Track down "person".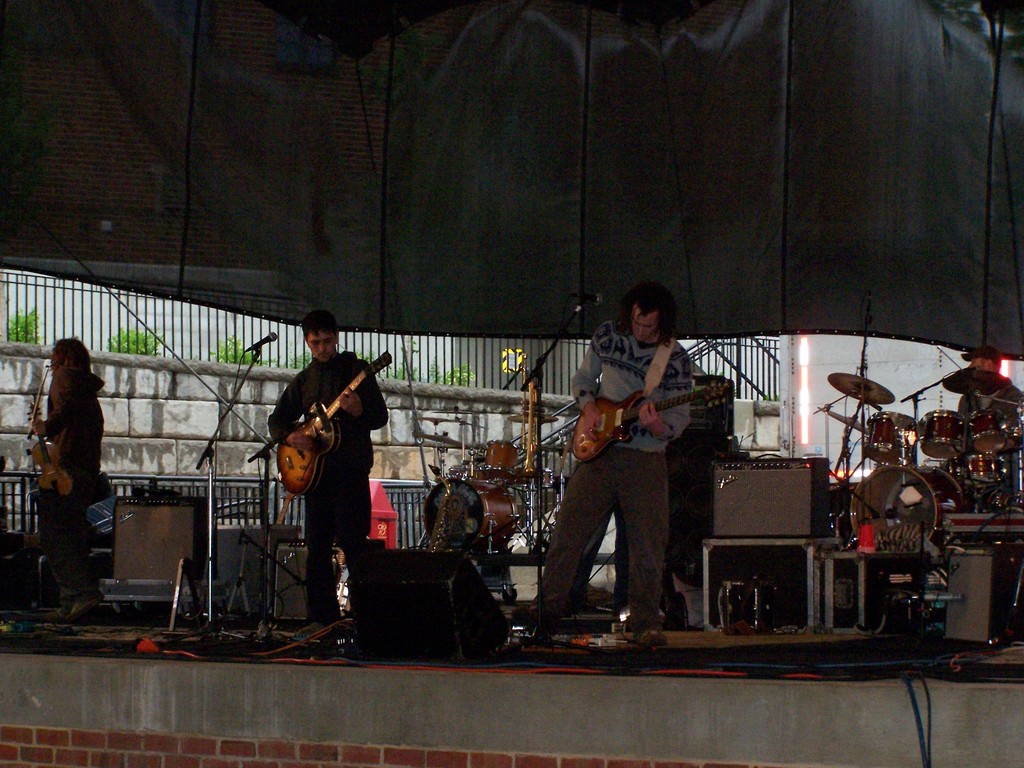
Tracked to select_region(26, 332, 108, 618).
